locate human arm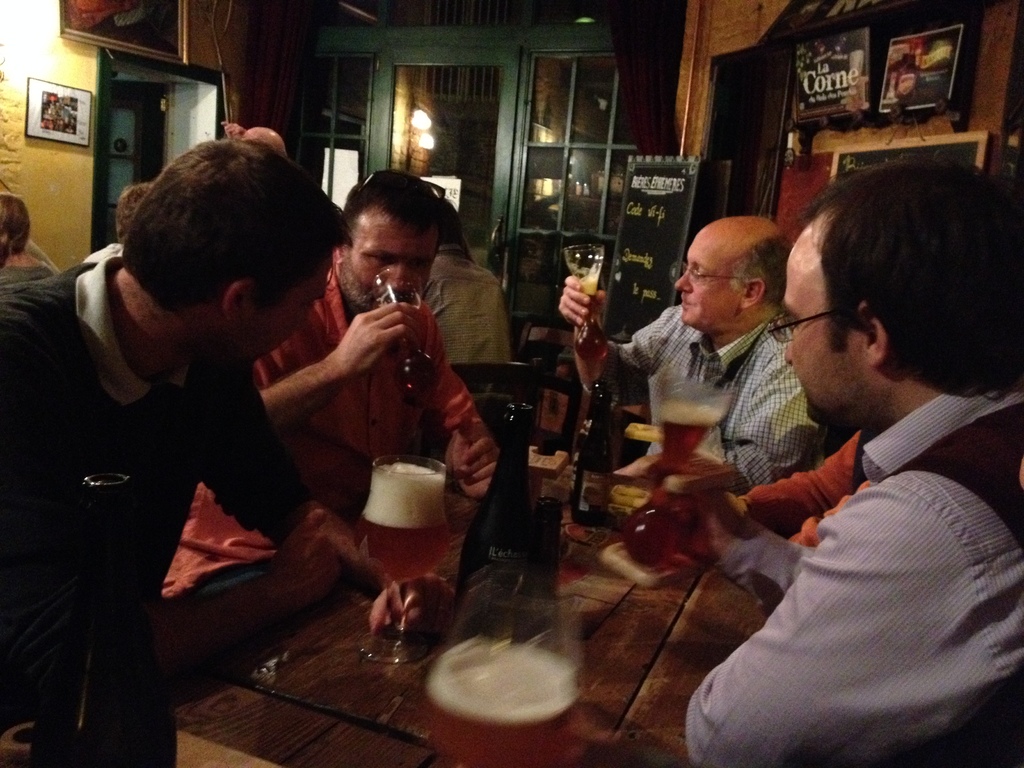
box=[724, 426, 863, 536]
